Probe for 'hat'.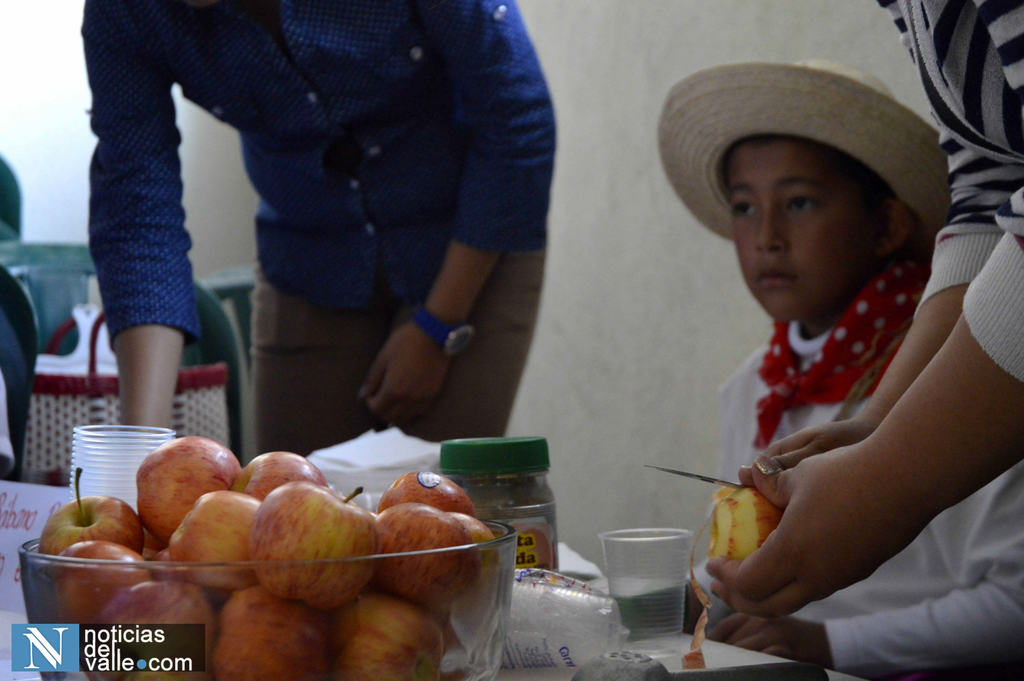
Probe result: 655,61,949,243.
